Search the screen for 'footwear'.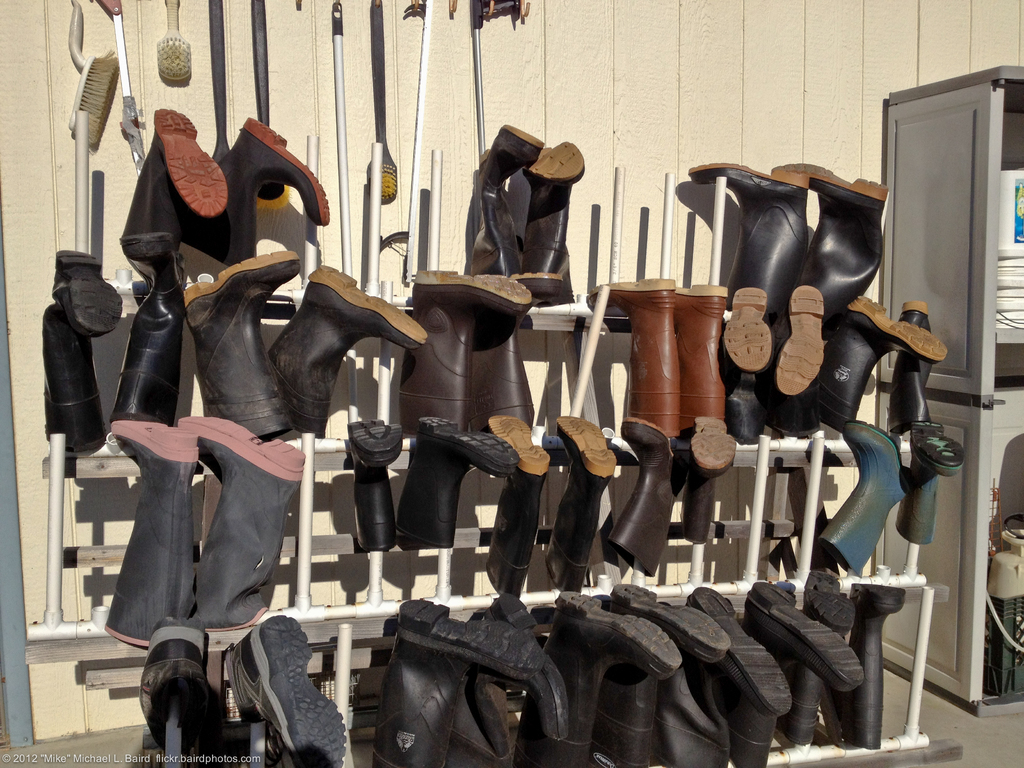
Found at <box>595,580,730,765</box>.
